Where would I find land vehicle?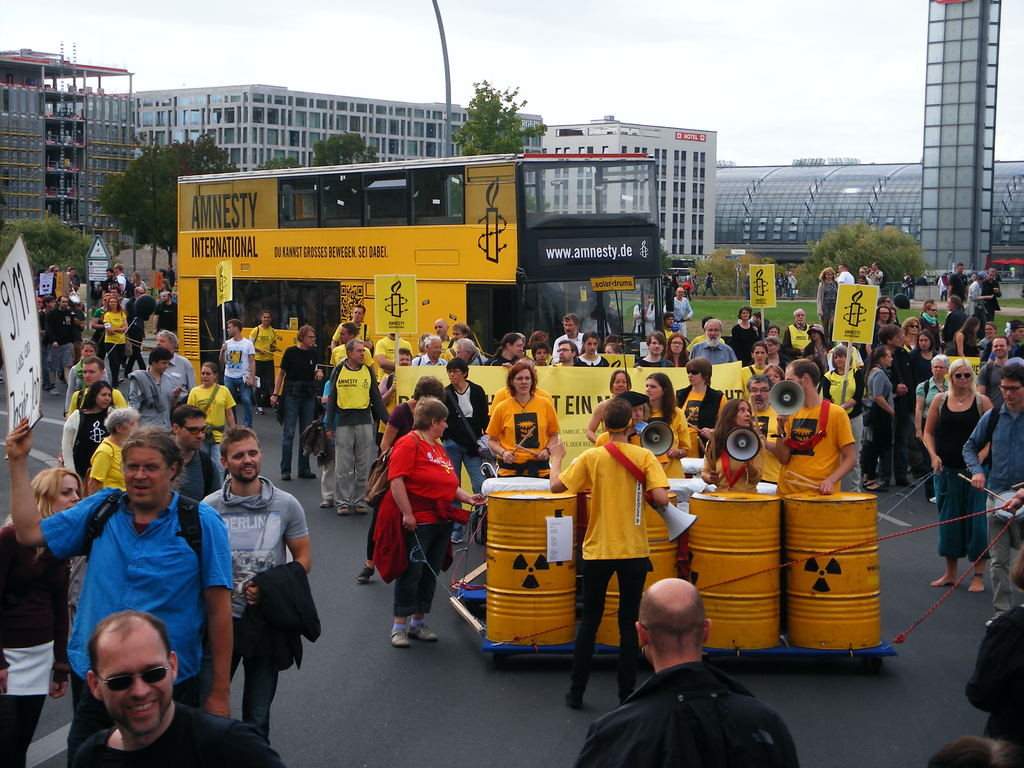
At BBox(177, 156, 662, 399).
